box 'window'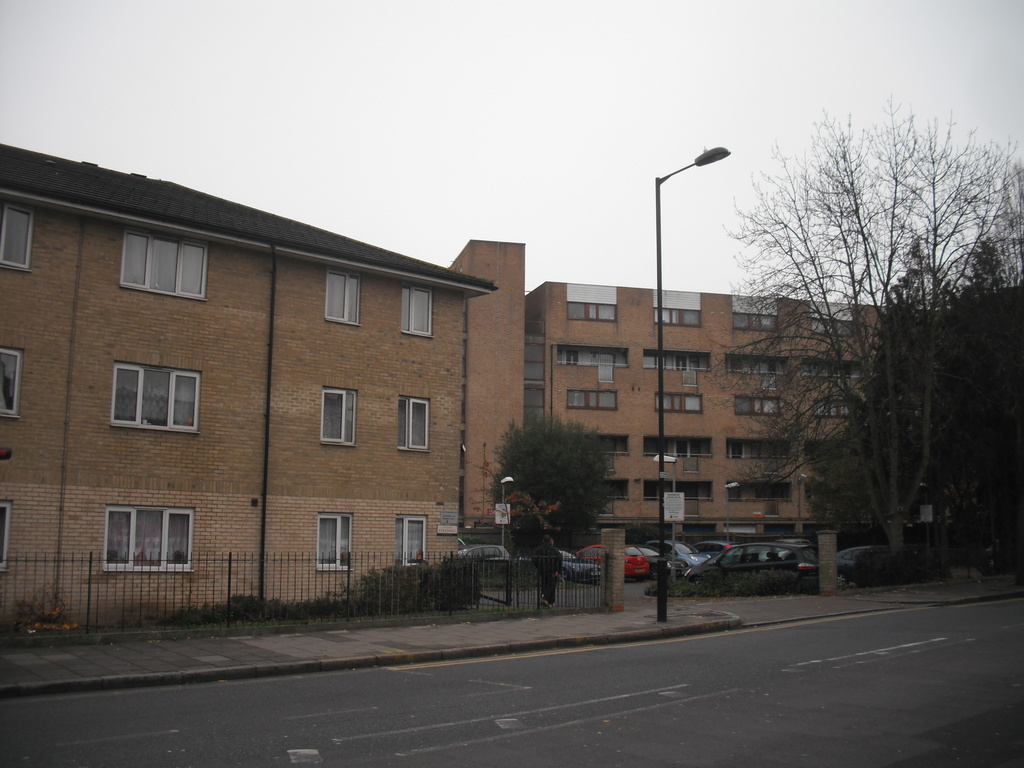
x1=801, y1=361, x2=866, y2=377
